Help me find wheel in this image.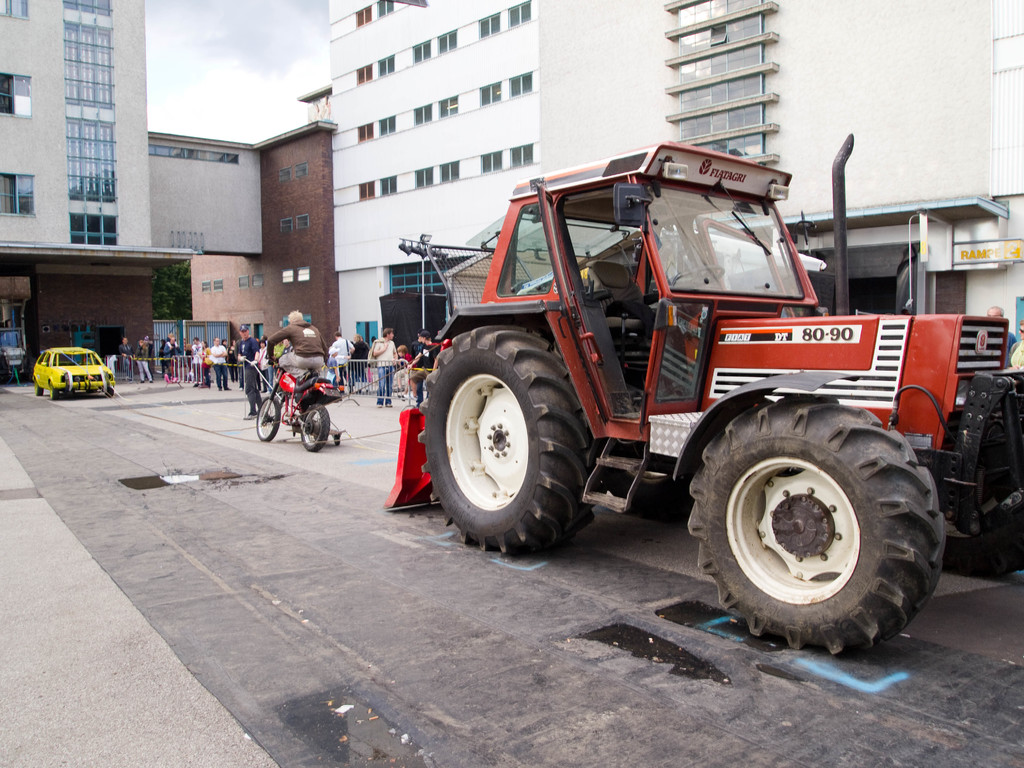
Found it: {"left": 104, "top": 385, "right": 113, "bottom": 397}.
